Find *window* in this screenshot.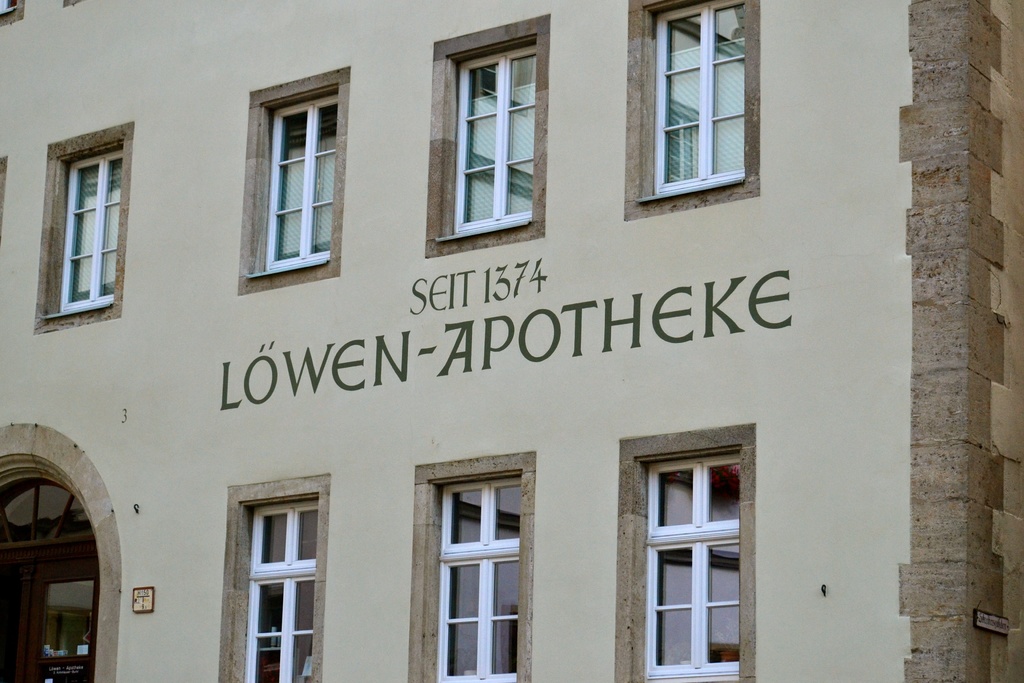
The bounding box for *window* is crop(456, 45, 532, 238).
